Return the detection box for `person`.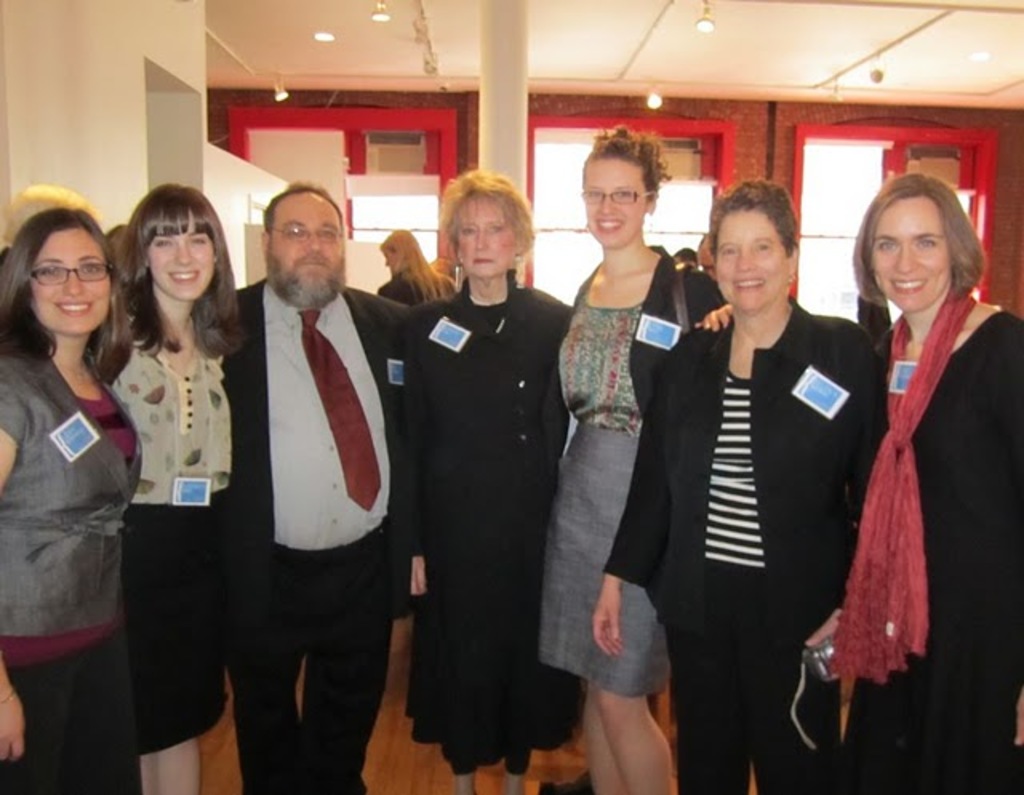
bbox=(378, 227, 466, 314).
